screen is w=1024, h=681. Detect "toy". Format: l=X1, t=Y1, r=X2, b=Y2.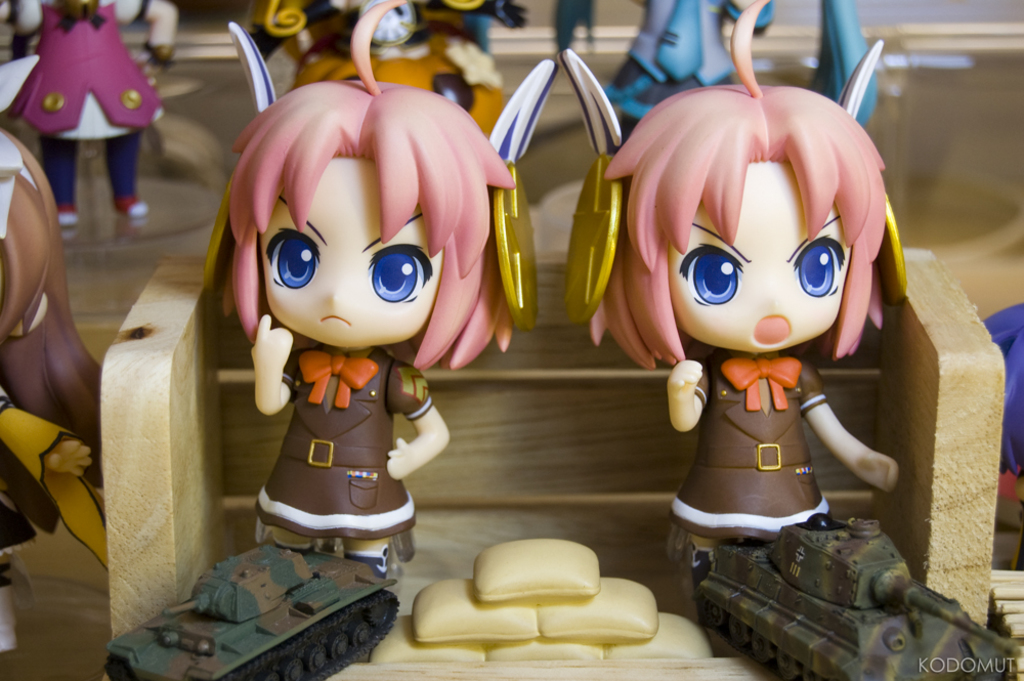
l=694, t=510, r=1017, b=680.
